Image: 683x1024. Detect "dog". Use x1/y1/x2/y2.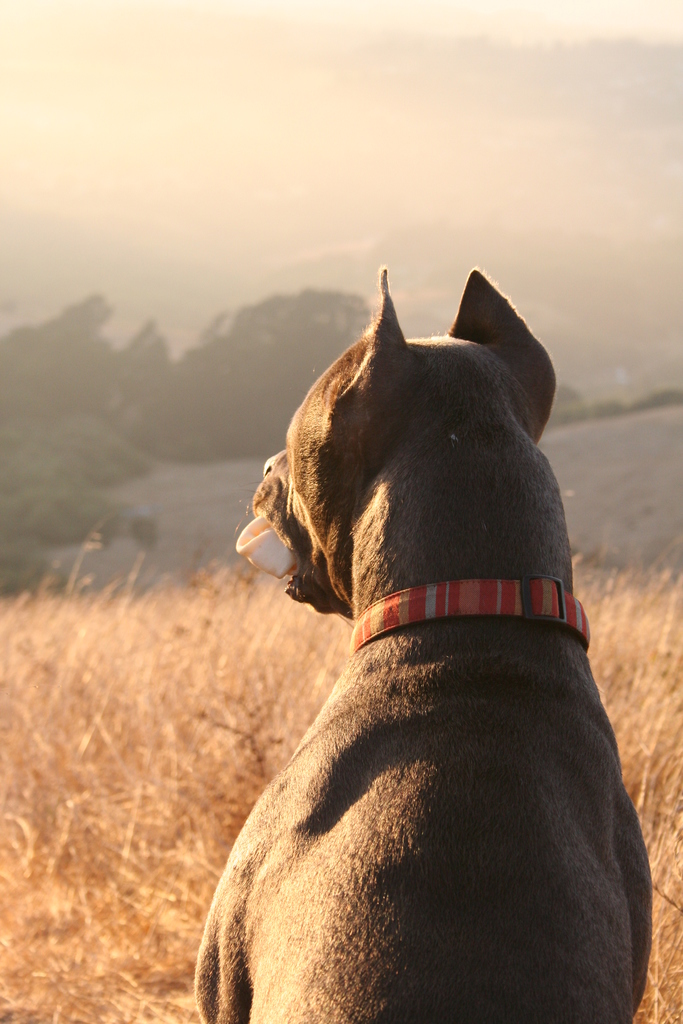
197/259/652/1023.
